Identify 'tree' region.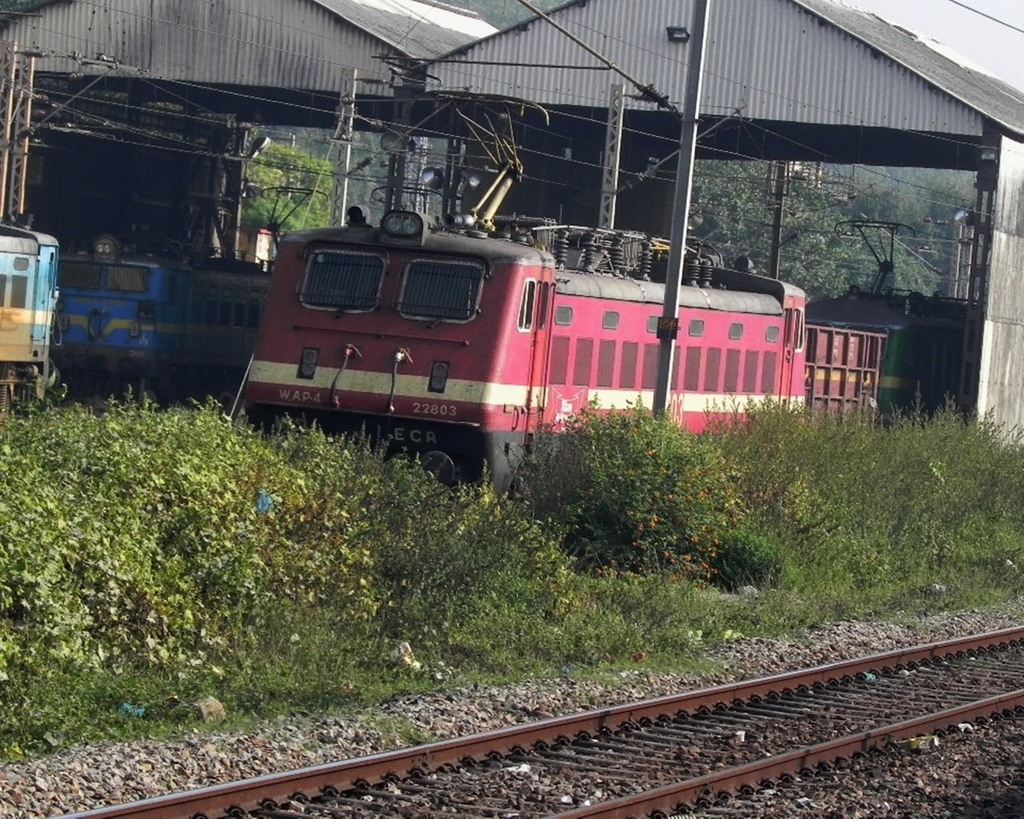
Region: 238:134:335:244.
